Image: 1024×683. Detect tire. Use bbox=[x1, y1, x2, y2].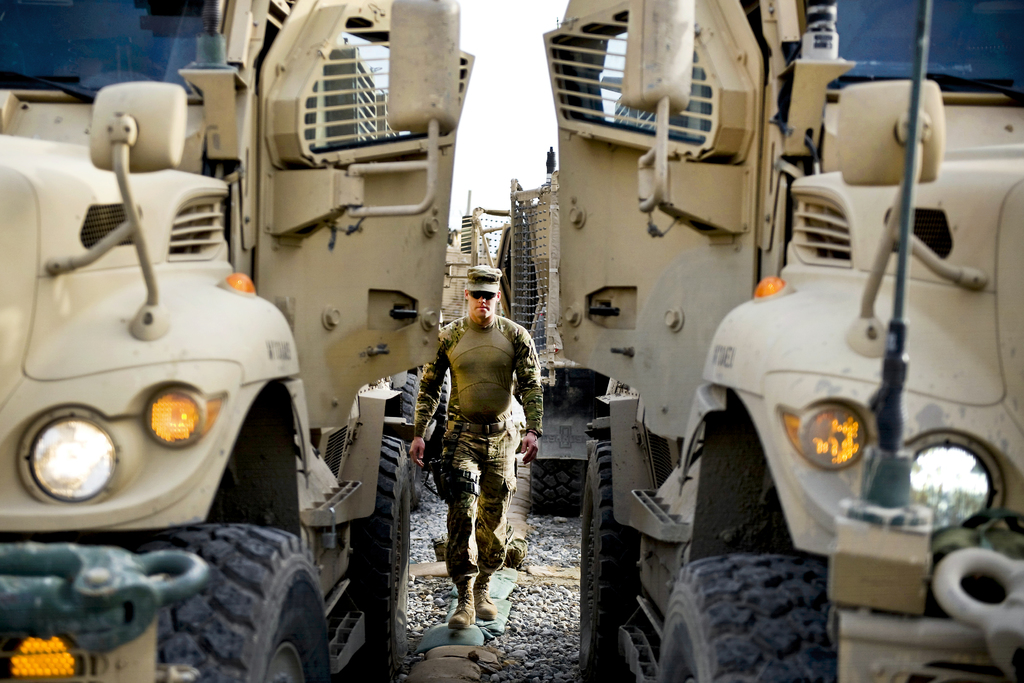
bbox=[124, 530, 322, 680].
